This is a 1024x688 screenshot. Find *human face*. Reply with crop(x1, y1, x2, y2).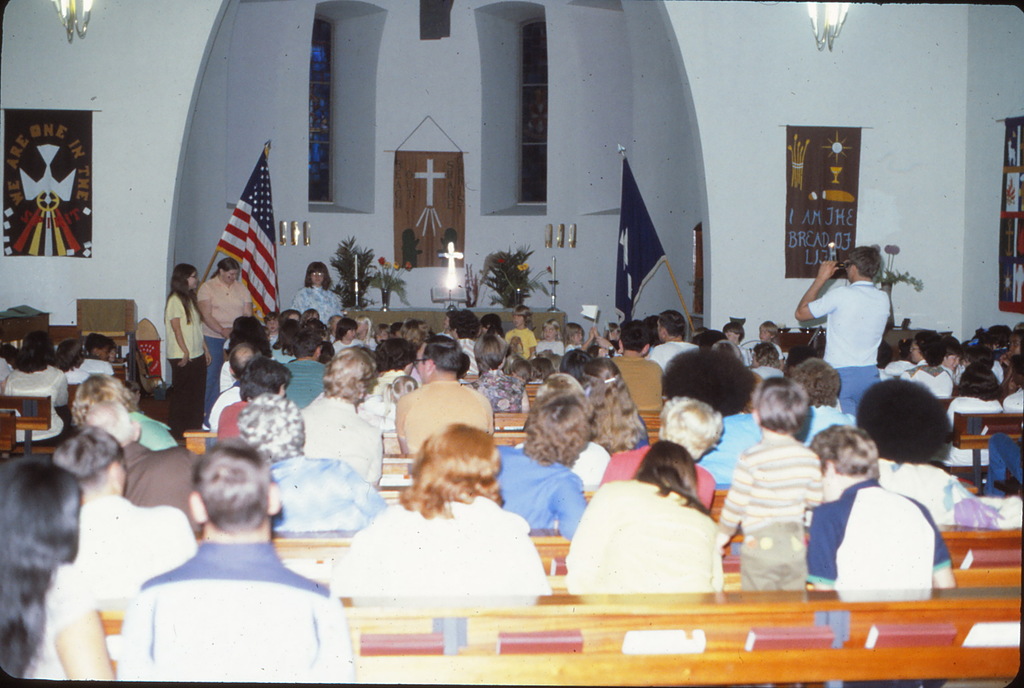
crop(225, 269, 237, 285).
